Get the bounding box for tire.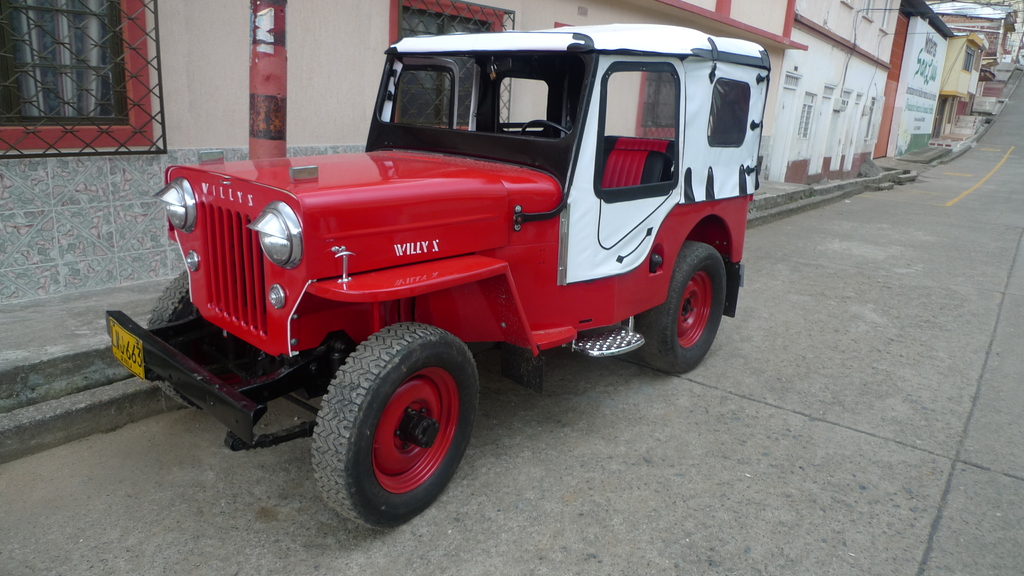
BBox(622, 241, 727, 374).
